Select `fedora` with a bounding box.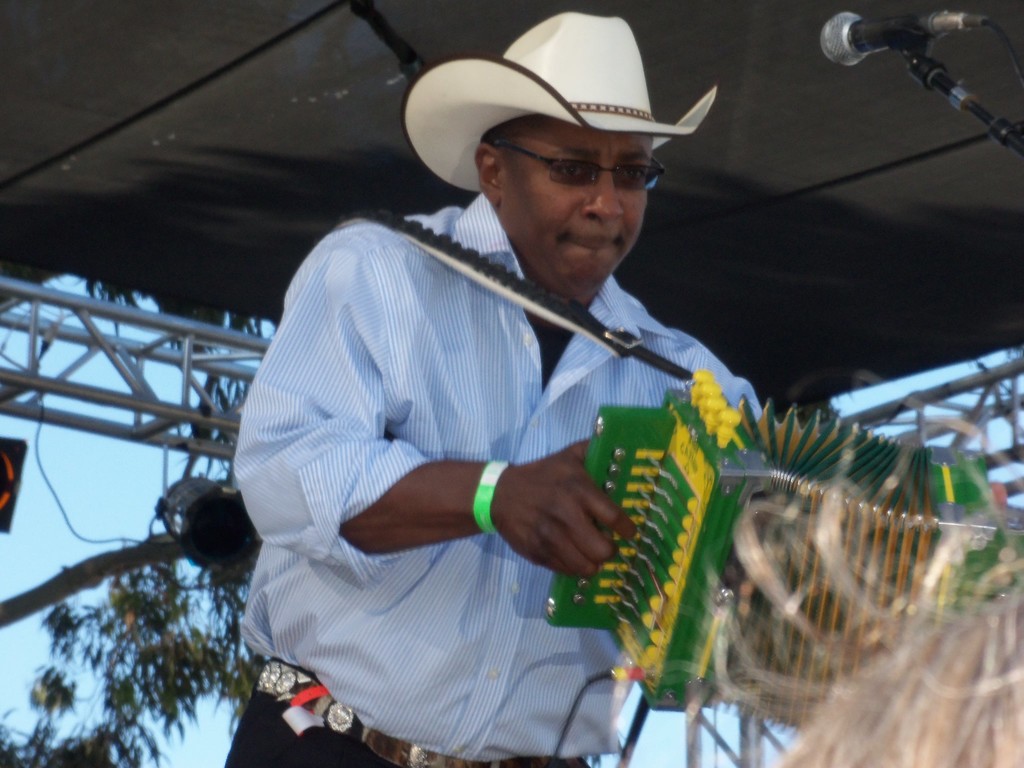
select_region(408, 10, 716, 201).
